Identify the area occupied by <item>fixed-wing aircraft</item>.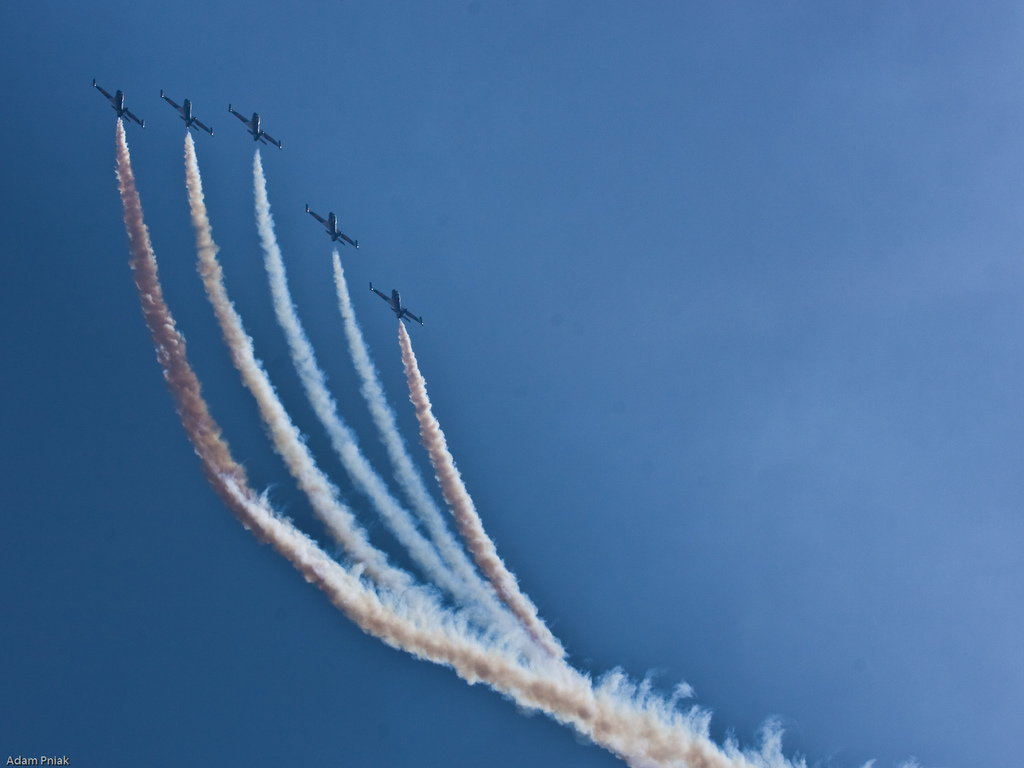
Area: <bbox>91, 79, 147, 126</bbox>.
